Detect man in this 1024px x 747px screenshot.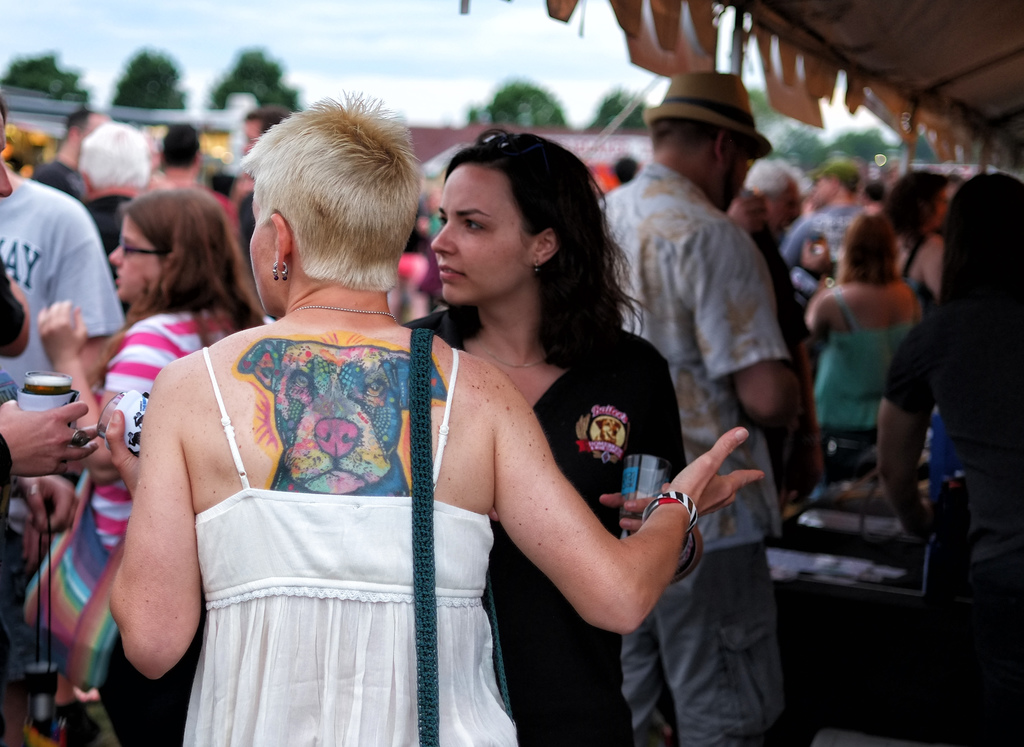
Detection: [left=0, top=96, right=125, bottom=586].
